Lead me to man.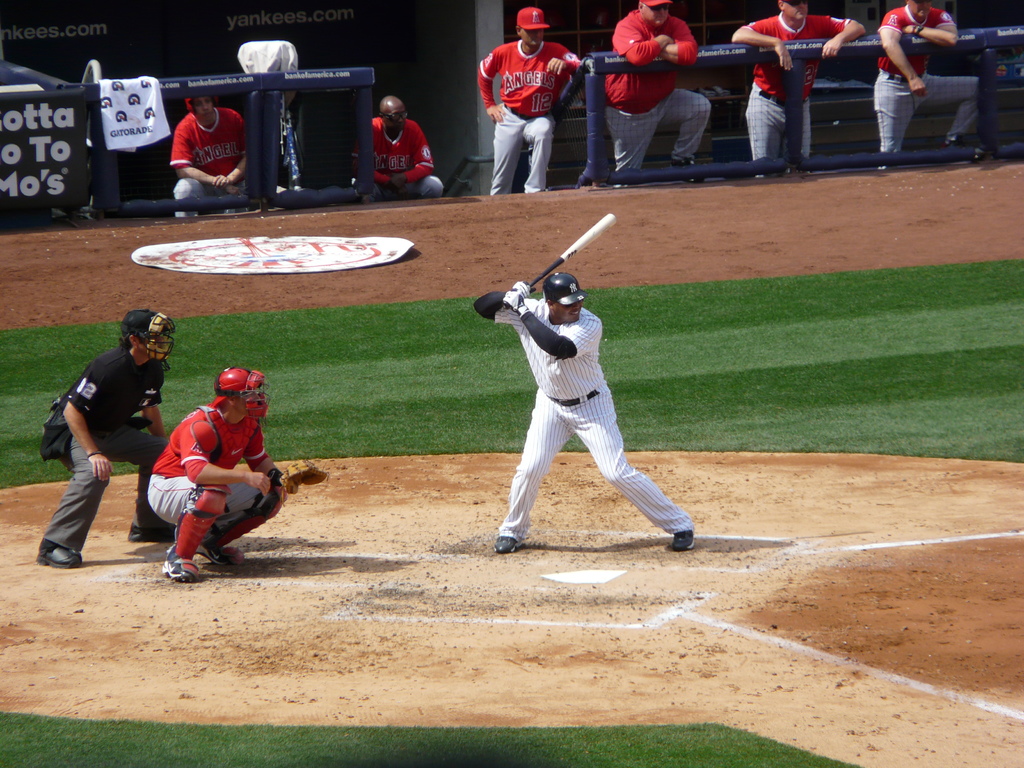
Lead to (x1=170, y1=90, x2=254, y2=216).
